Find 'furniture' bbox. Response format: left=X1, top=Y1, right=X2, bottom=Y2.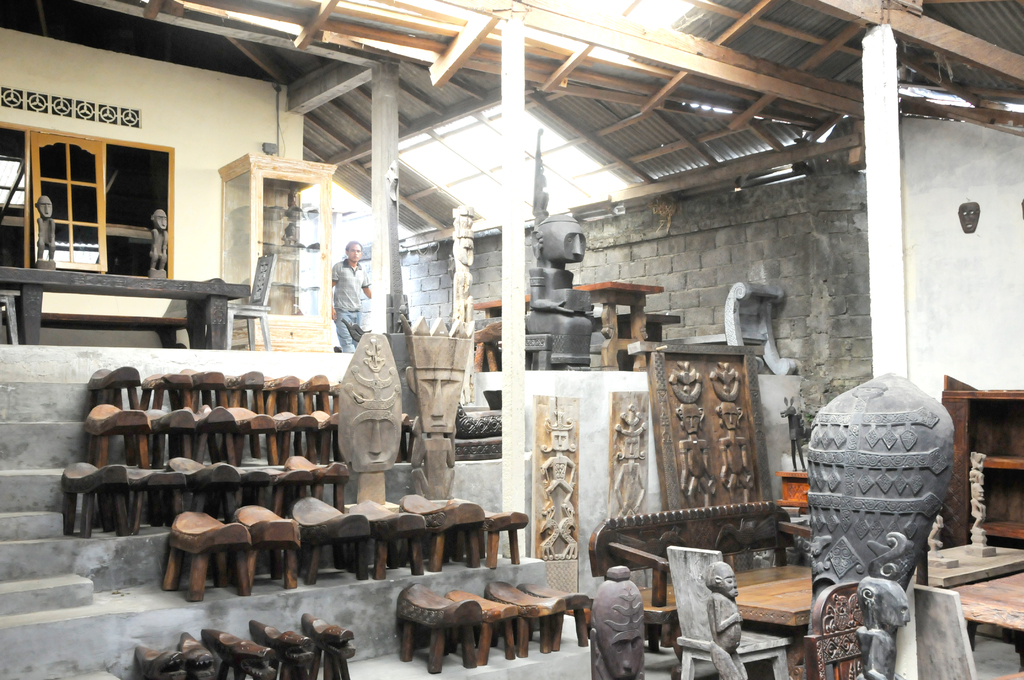
left=220, top=154, right=339, bottom=353.
